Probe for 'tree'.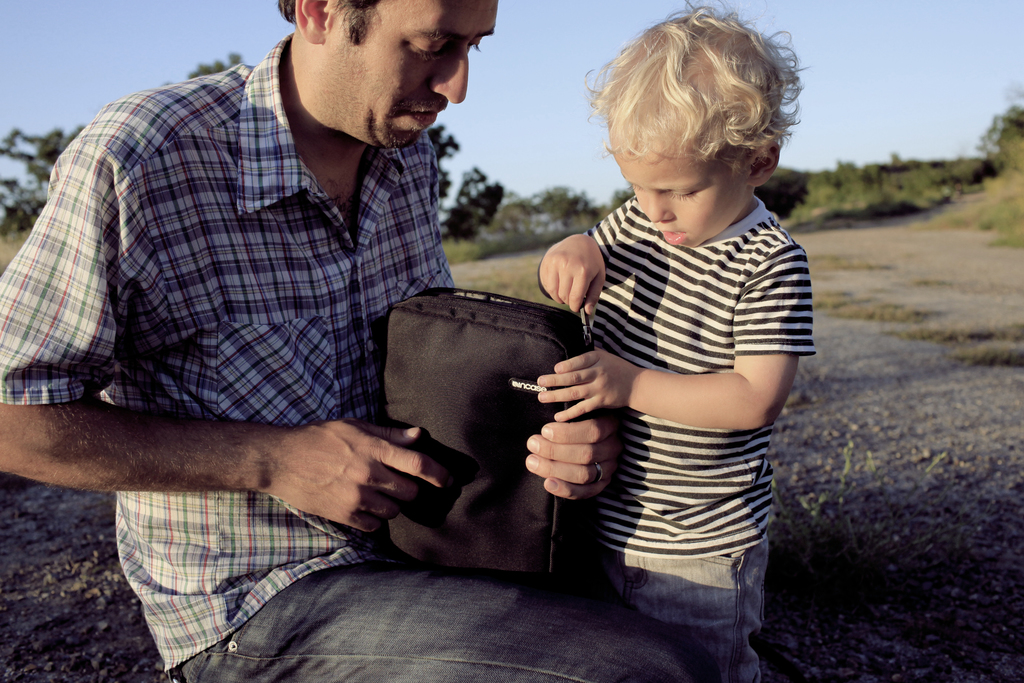
Probe result: pyautogui.locateOnScreen(428, 115, 463, 229).
